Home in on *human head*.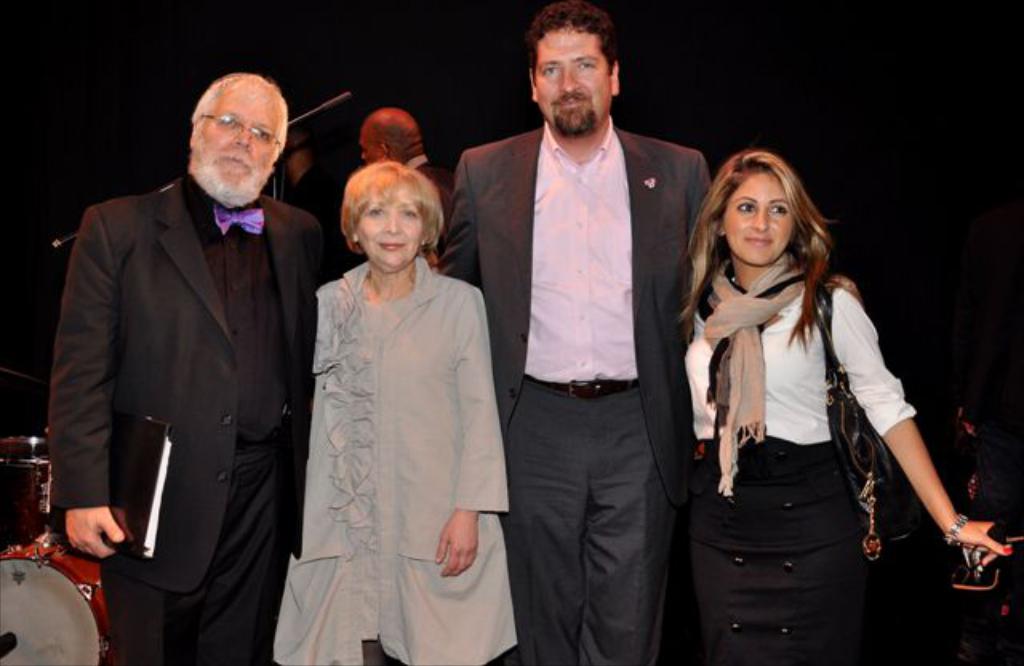
Homed in at (184,70,290,203).
